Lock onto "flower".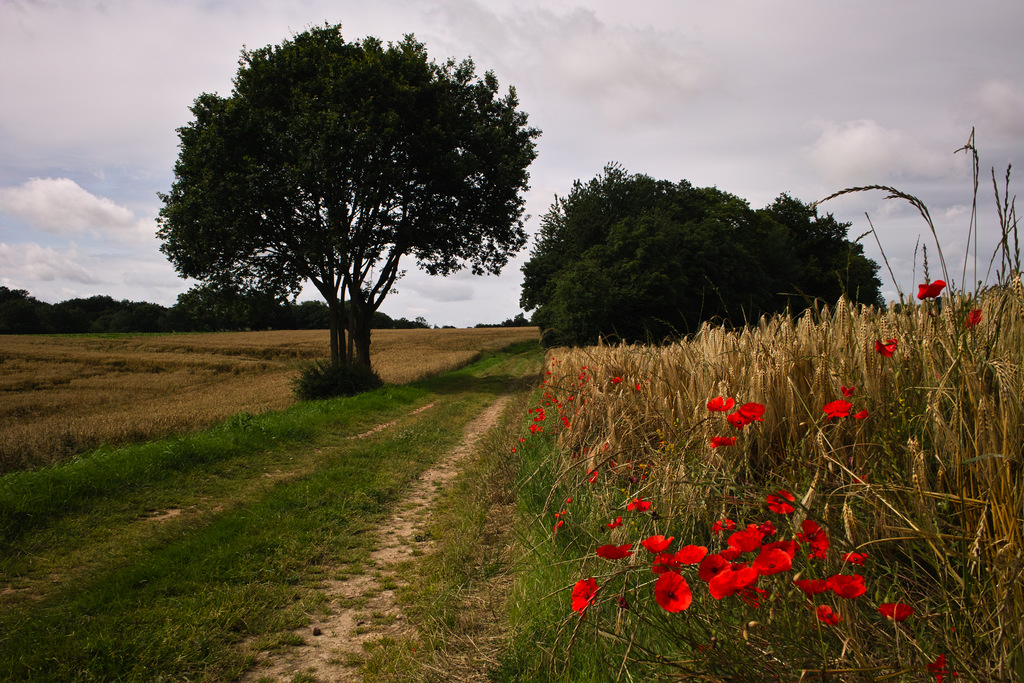
Locked: x1=797 y1=578 x2=828 y2=594.
